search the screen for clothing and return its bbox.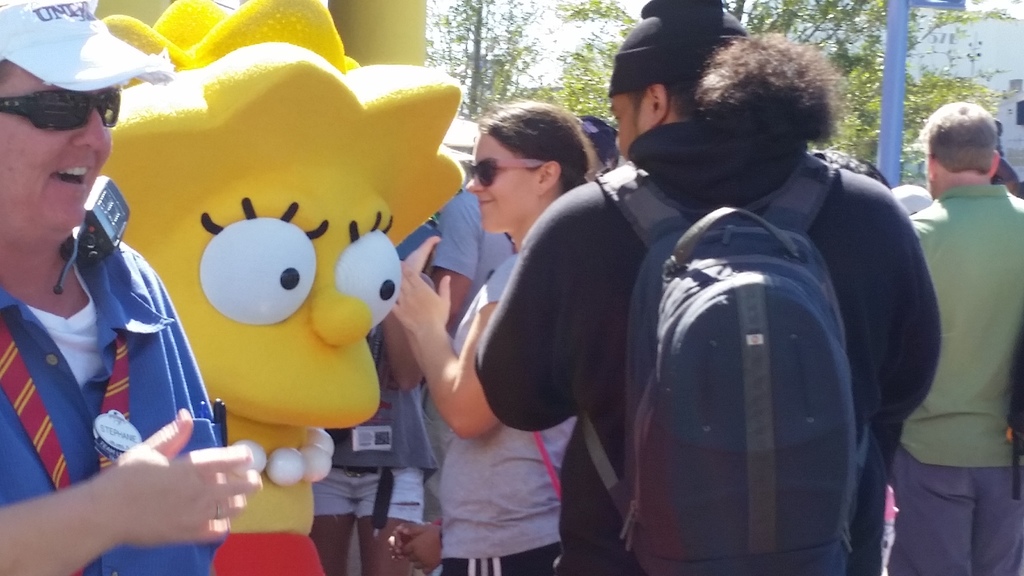
Found: detection(886, 183, 1023, 575).
